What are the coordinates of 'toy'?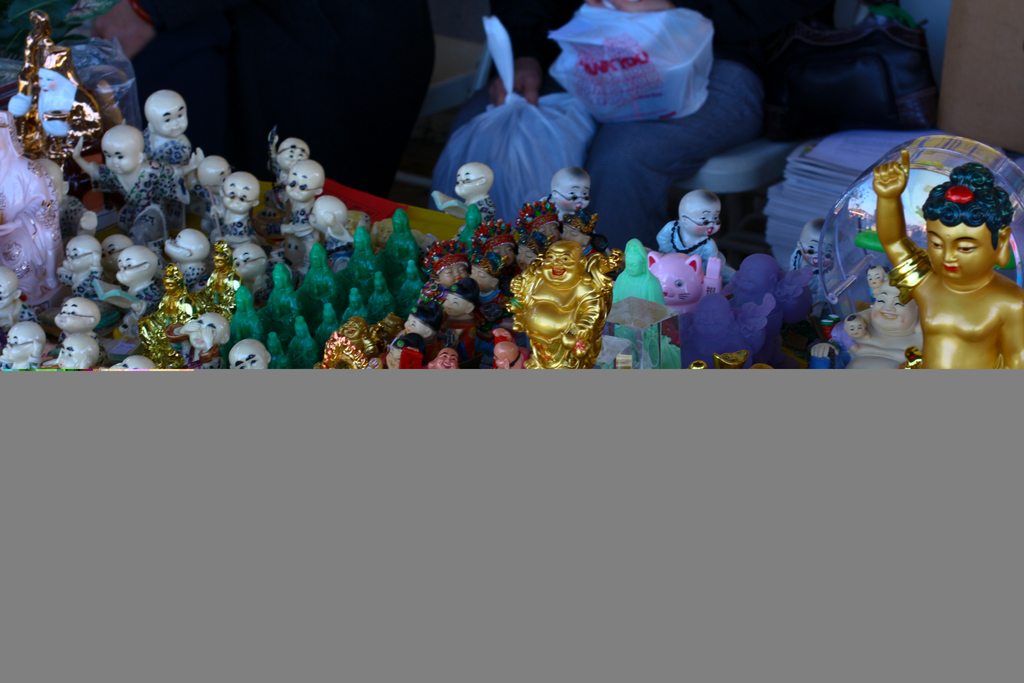
[261,129,308,231].
